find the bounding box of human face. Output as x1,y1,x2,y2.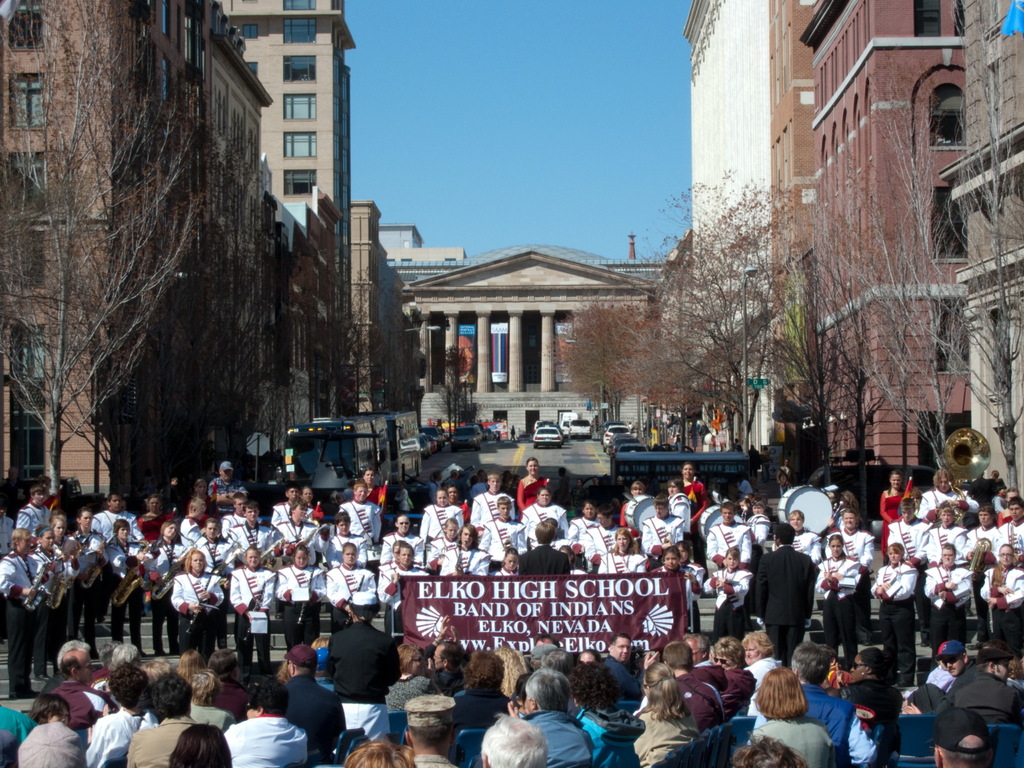
458,526,477,552.
